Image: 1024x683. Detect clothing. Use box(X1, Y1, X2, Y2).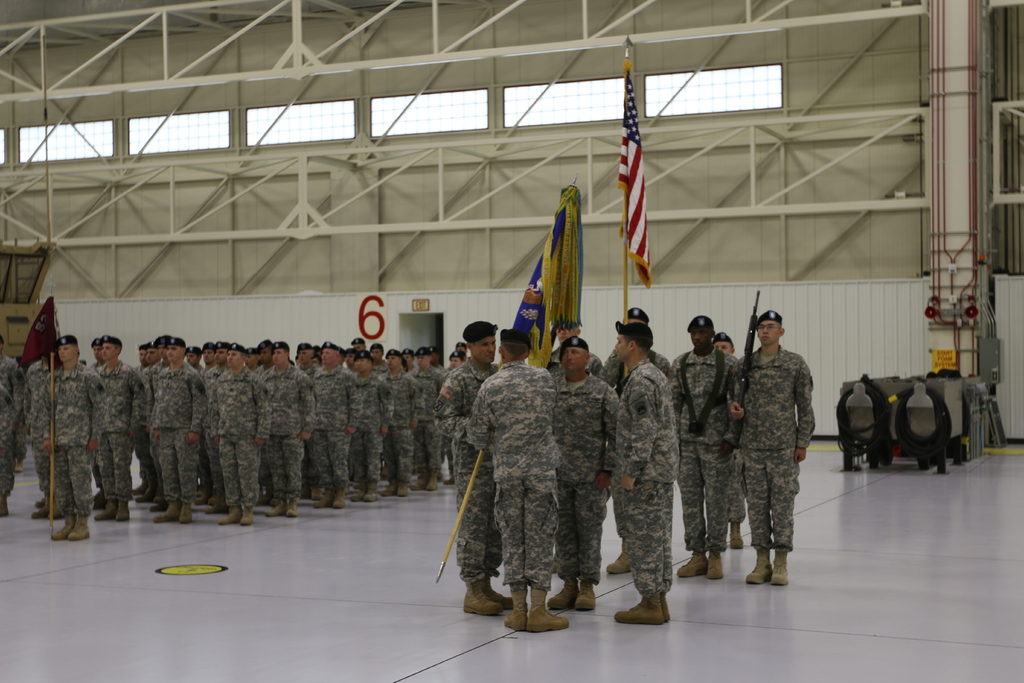
box(152, 365, 210, 504).
